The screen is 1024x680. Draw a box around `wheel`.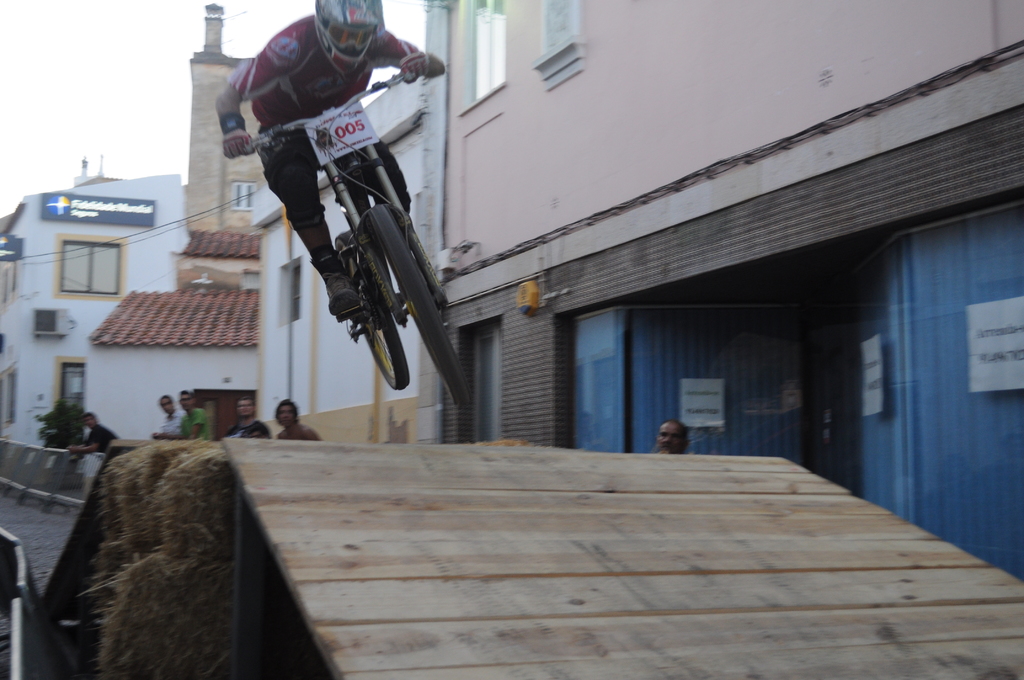
box(367, 202, 456, 409).
